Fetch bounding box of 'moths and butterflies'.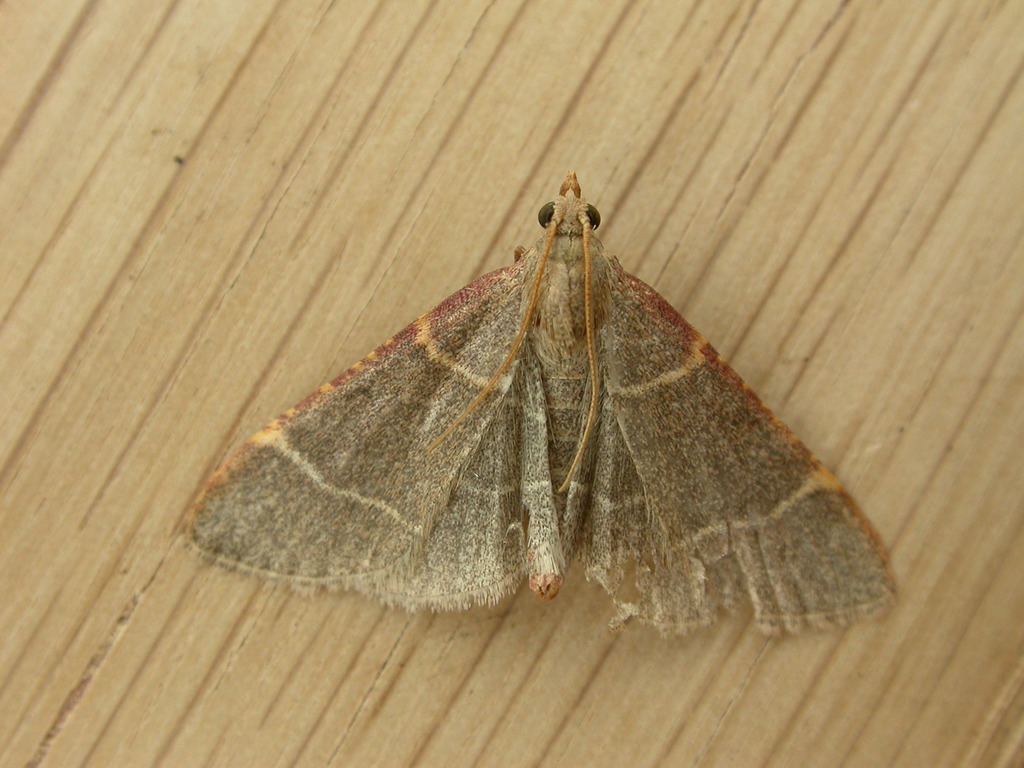
Bbox: (168,162,901,649).
